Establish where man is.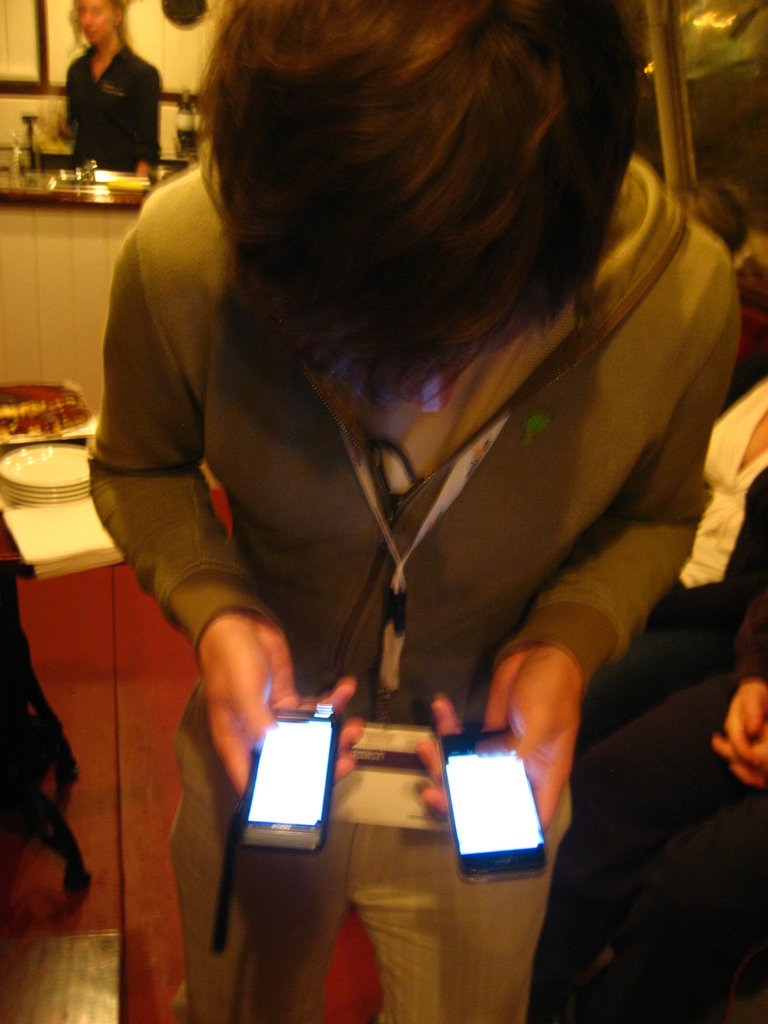
Established at detection(70, 1, 751, 1019).
